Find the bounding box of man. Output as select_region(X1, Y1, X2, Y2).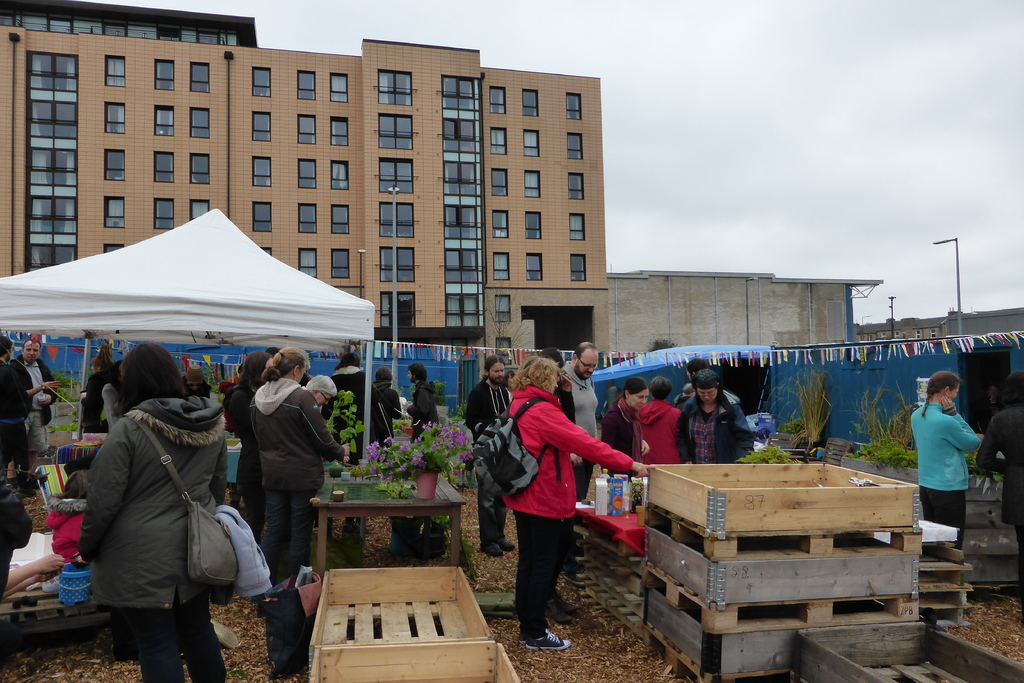
select_region(684, 361, 741, 399).
